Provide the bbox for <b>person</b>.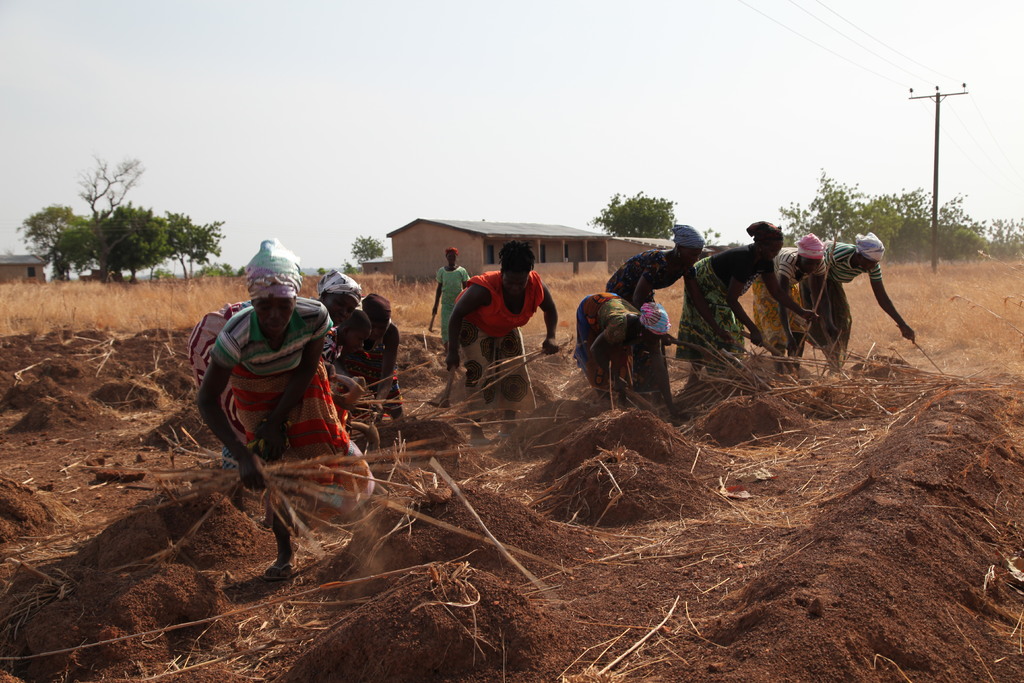
box=[442, 231, 563, 454].
